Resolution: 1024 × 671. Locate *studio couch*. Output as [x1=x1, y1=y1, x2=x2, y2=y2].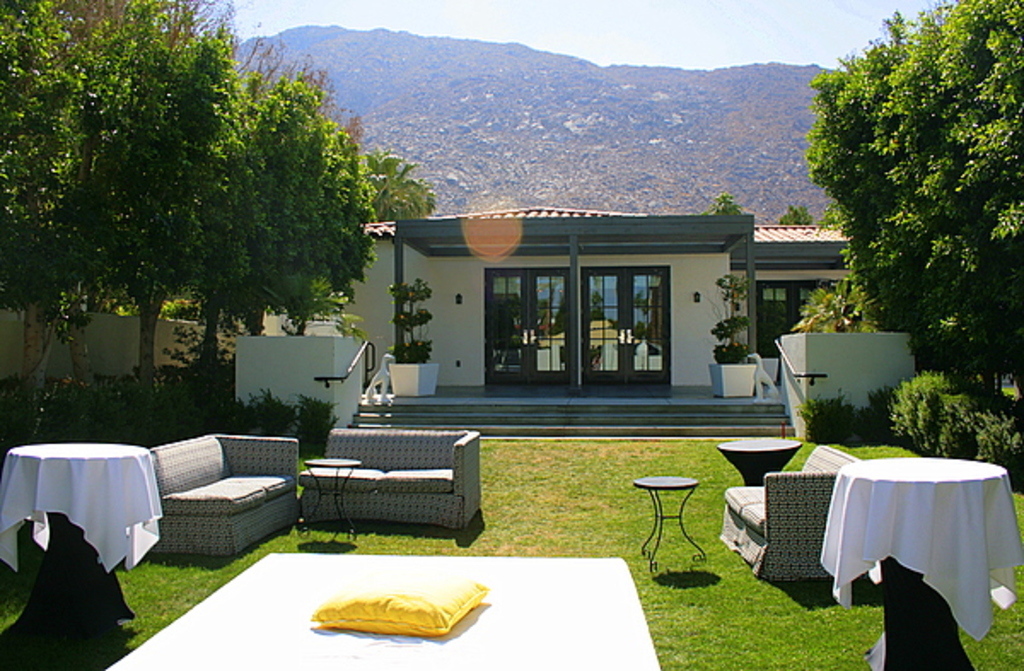
[x1=292, y1=423, x2=481, y2=534].
